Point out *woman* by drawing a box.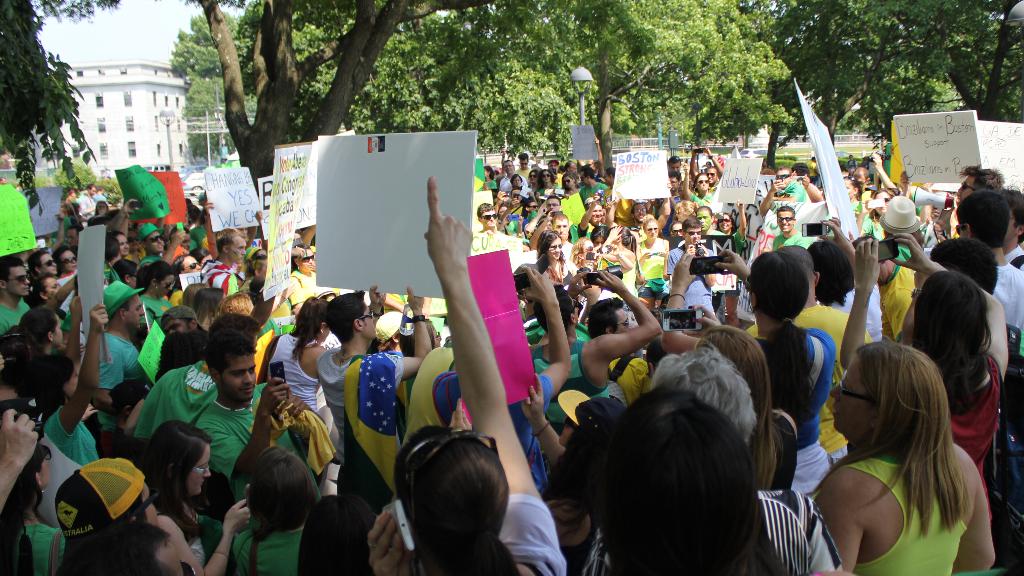
BBox(842, 228, 1003, 533).
